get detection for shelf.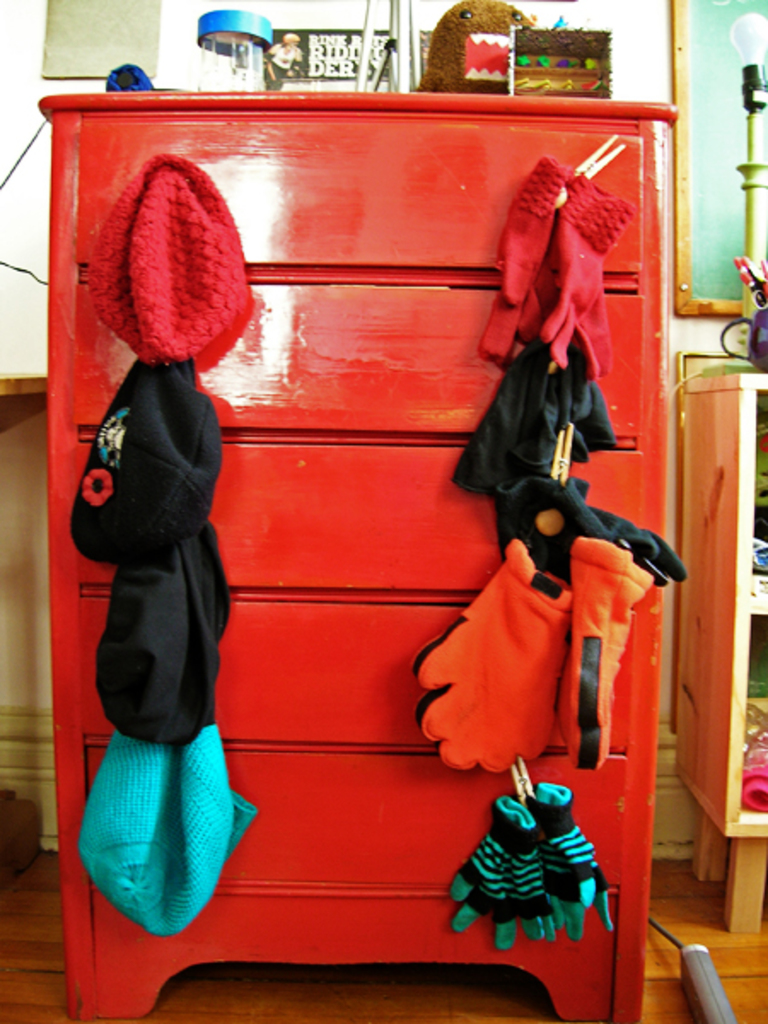
Detection: crop(662, 367, 766, 620).
